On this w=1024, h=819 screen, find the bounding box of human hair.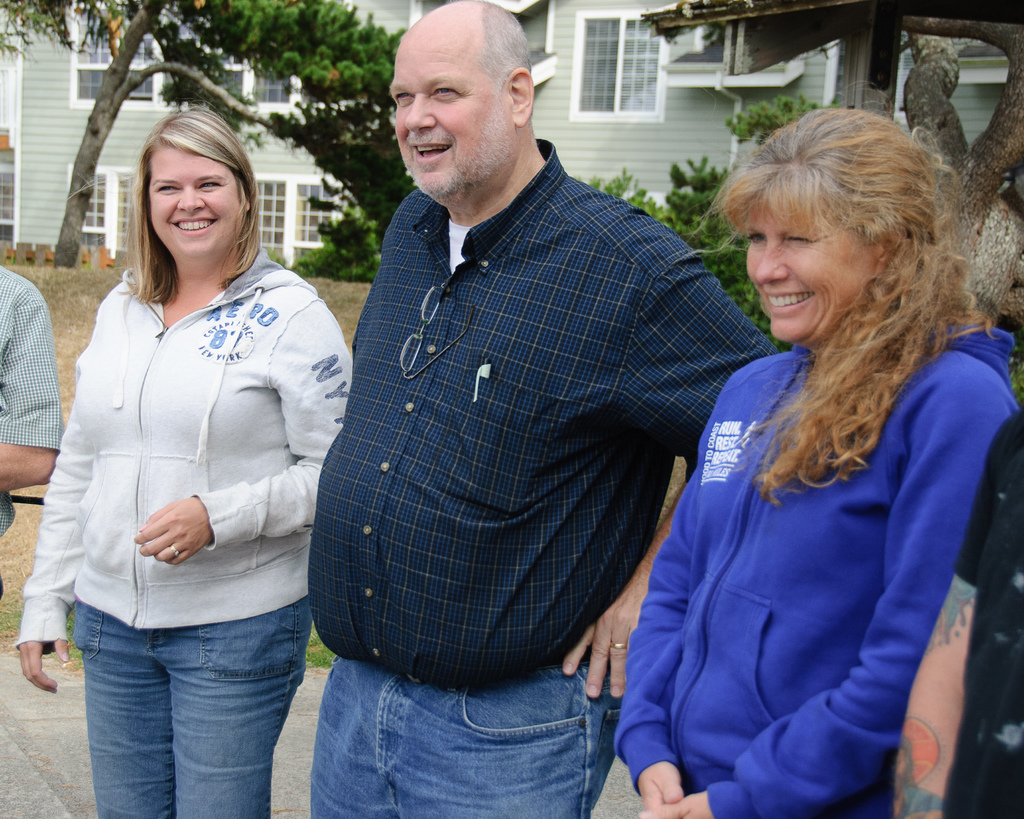
Bounding box: [132,106,260,299].
